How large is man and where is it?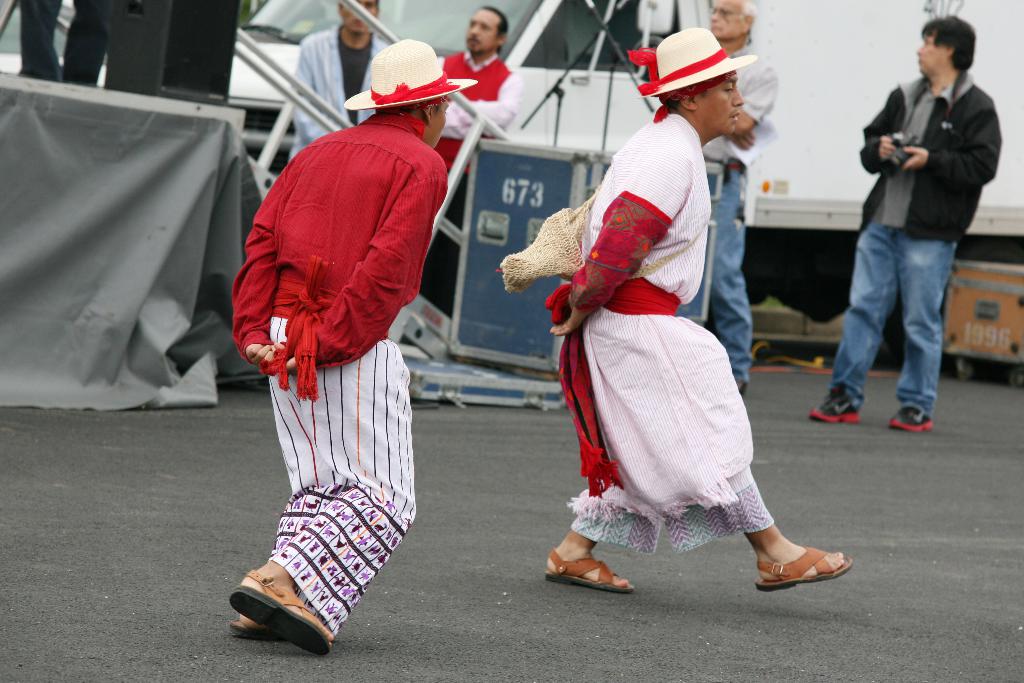
Bounding box: pyautogui.locateOnScreen(490, 18, 856, 600).
